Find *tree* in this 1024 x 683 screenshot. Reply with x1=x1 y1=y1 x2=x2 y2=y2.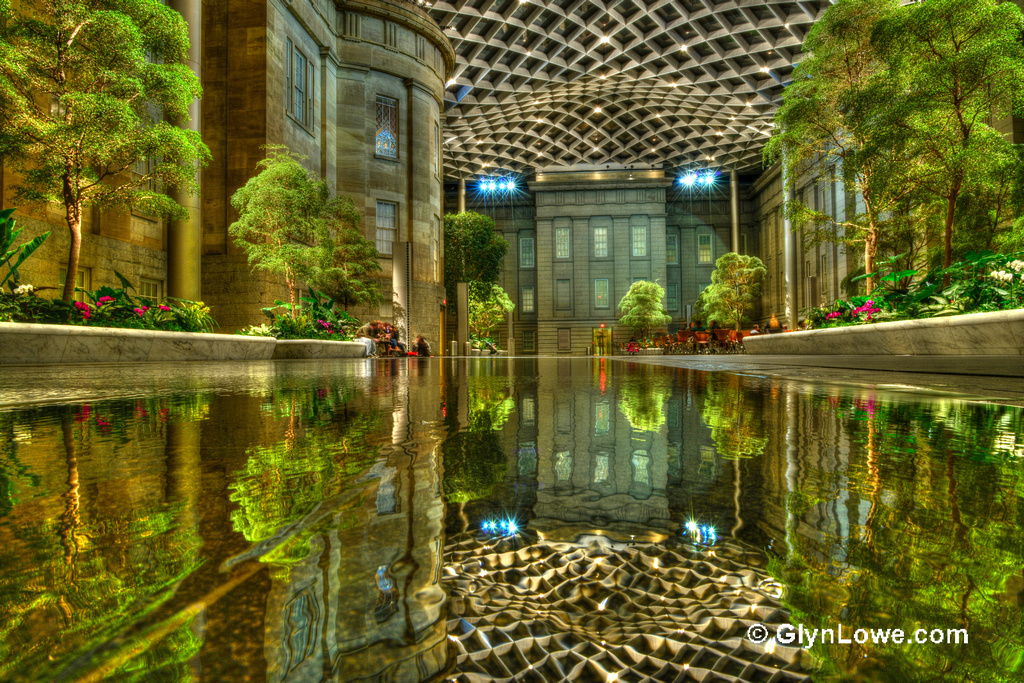
x1=839 y1=0 x2=1023 y2=289.
